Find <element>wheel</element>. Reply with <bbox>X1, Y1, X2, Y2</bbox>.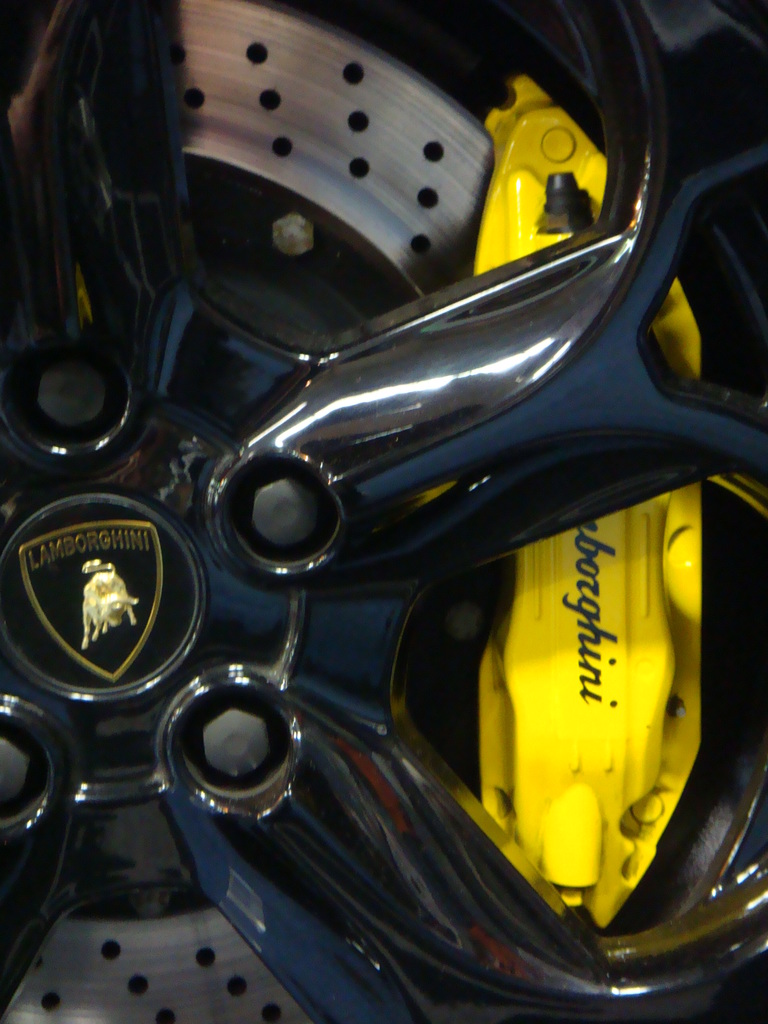
<bbox>58, 51, 717, 1023</bbox>.
